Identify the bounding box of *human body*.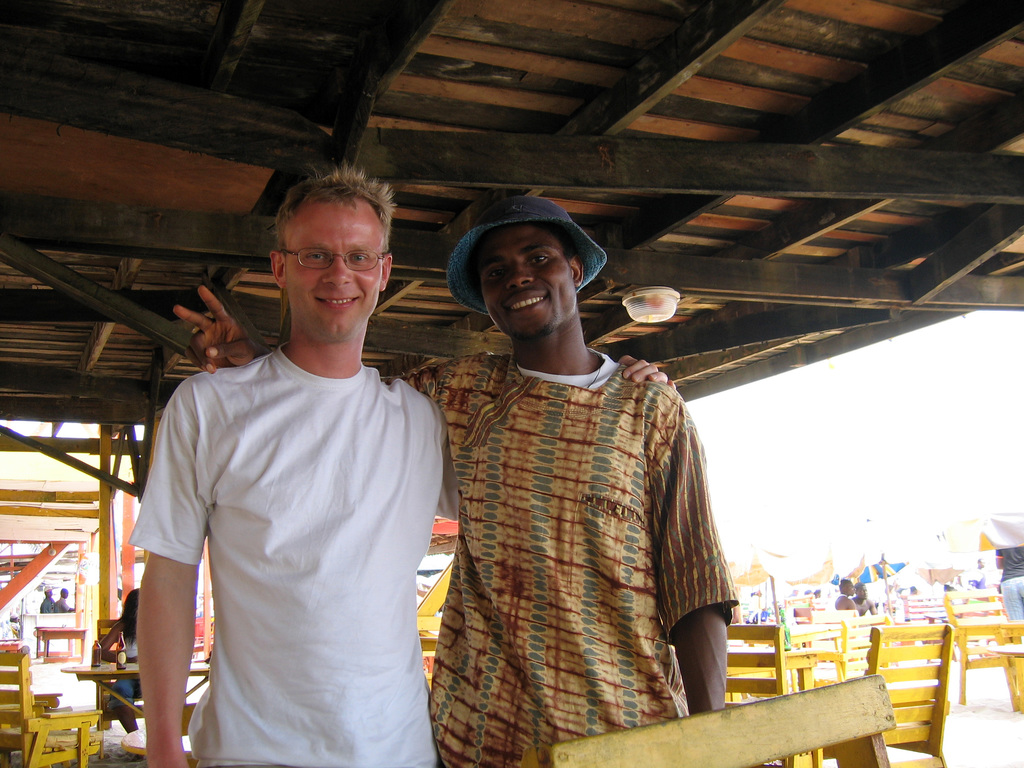
Rect(99, 588, 141, 732).
